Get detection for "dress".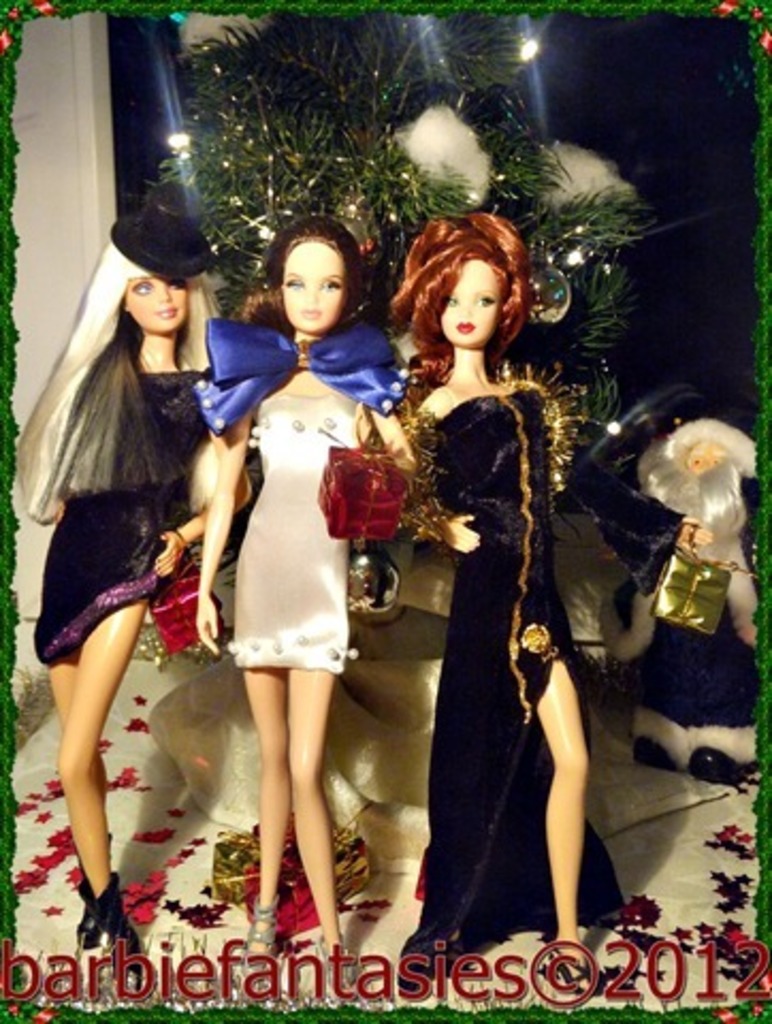
Detection: box(36, 371, 198, 659).
